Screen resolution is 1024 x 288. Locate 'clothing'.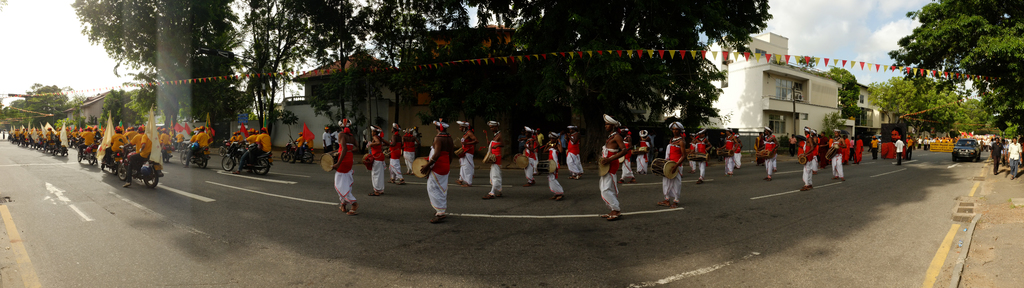
(left=388, top=129, right=403, bottom=180).
